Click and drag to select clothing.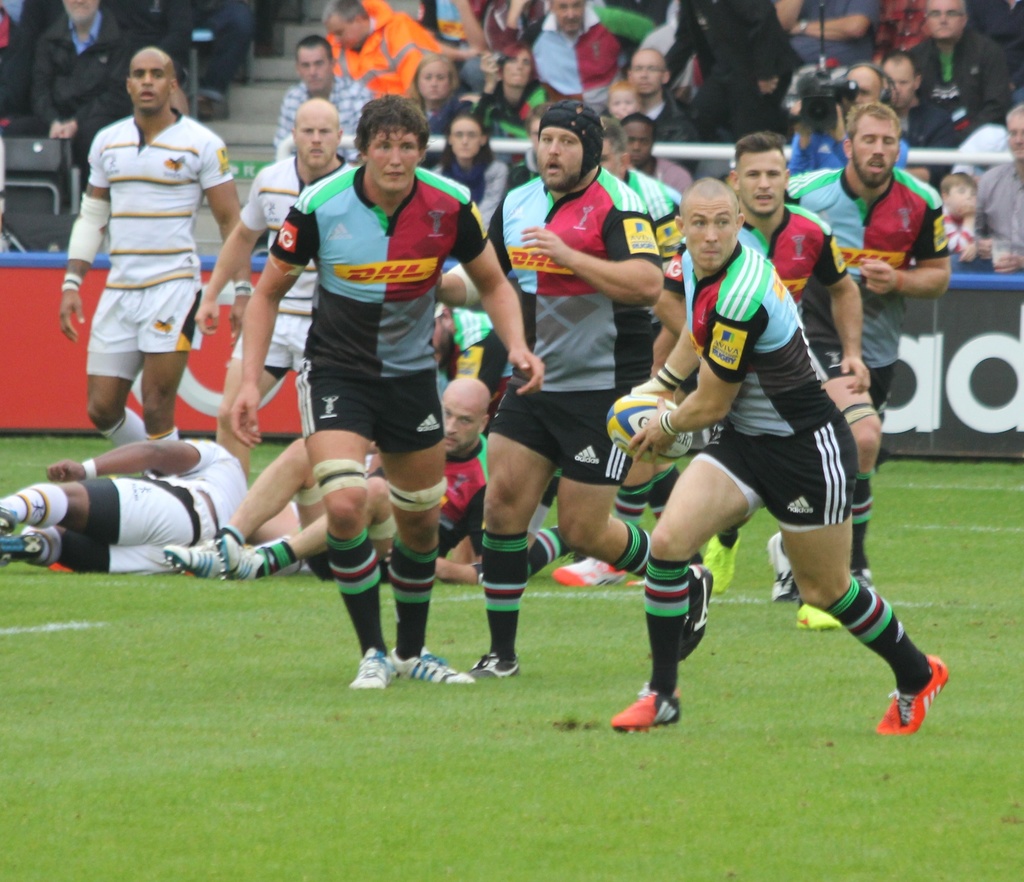
Selection: x1=434, y1=149, x2=517, y2=229.
